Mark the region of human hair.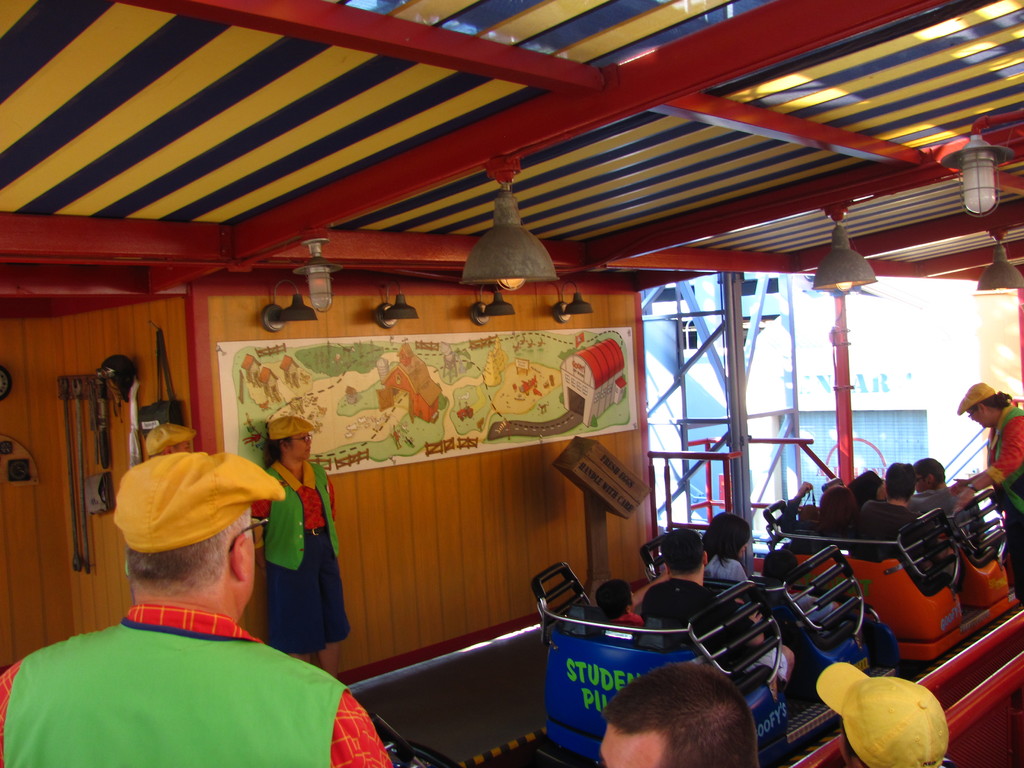
Region: <box>886,463,913,505</box>.
